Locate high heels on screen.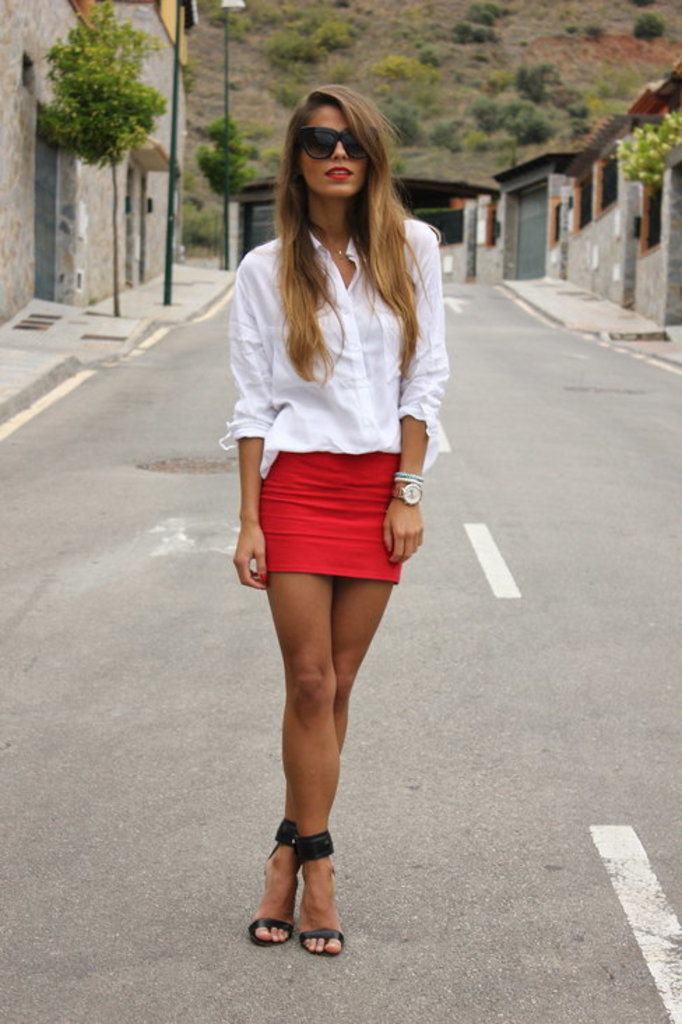
On screen at <box>292,828,345,963</box>.
